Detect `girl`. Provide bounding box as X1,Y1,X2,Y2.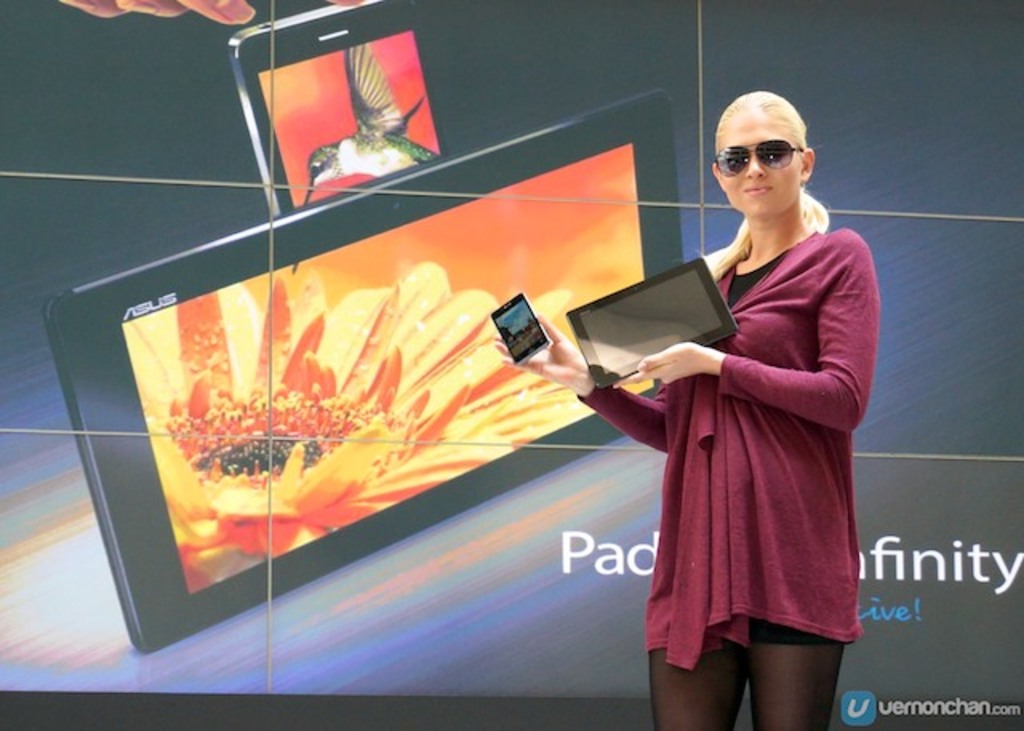
494,88,882,729.
